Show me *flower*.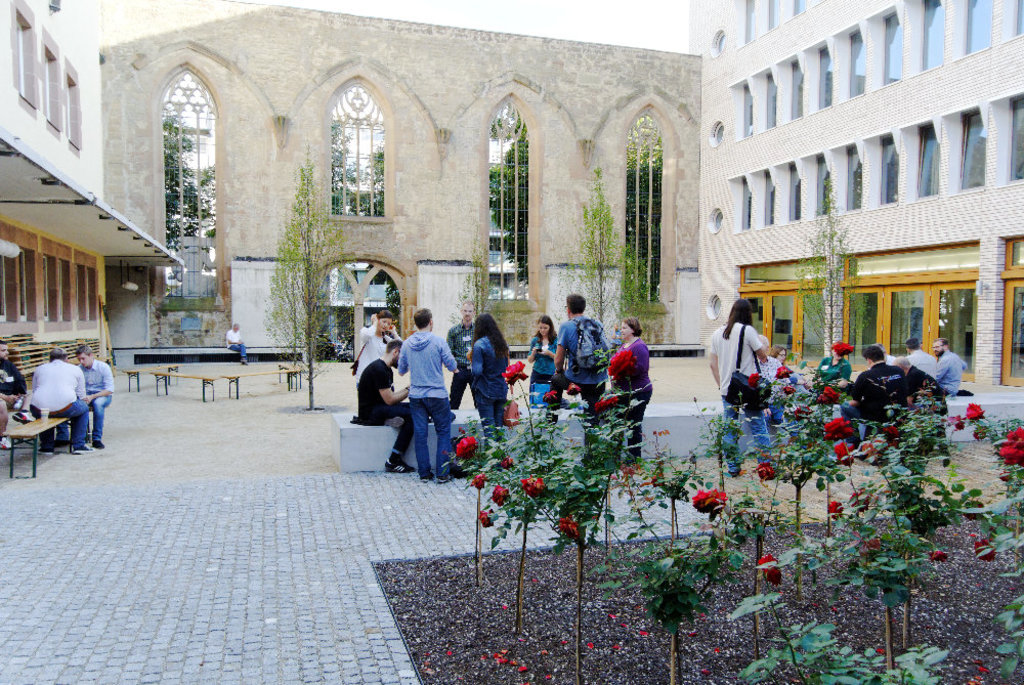
*flower* is here: l=974, t=537, r=992, b=558.
